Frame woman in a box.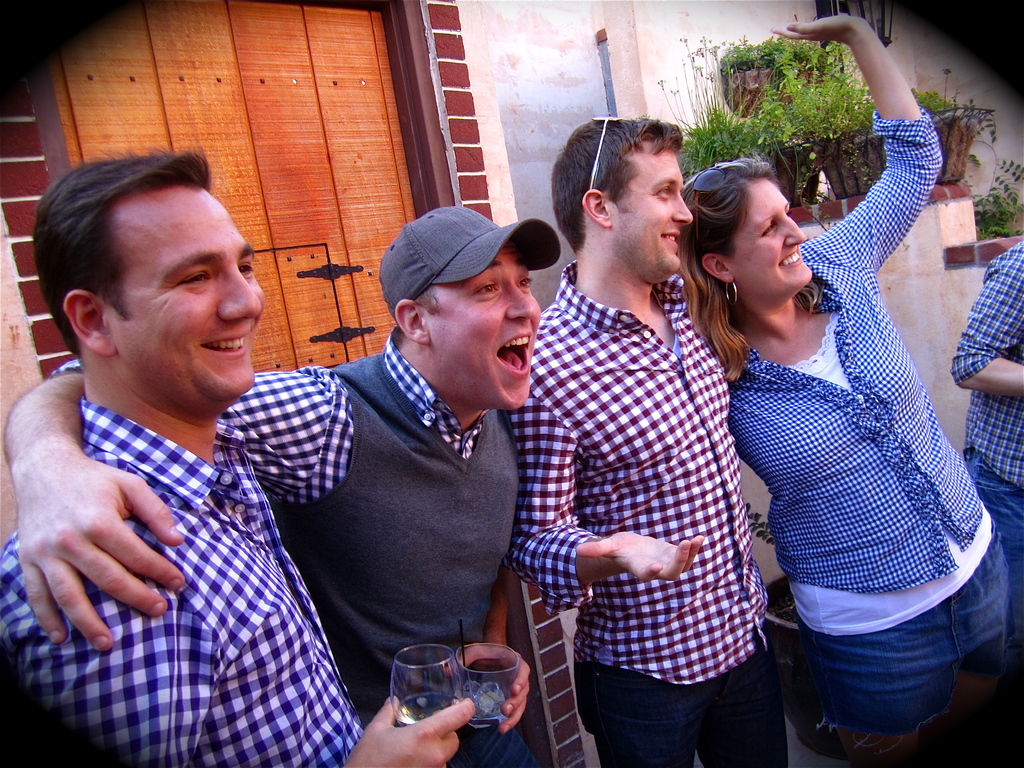
[704, 72, 1007, 767].
